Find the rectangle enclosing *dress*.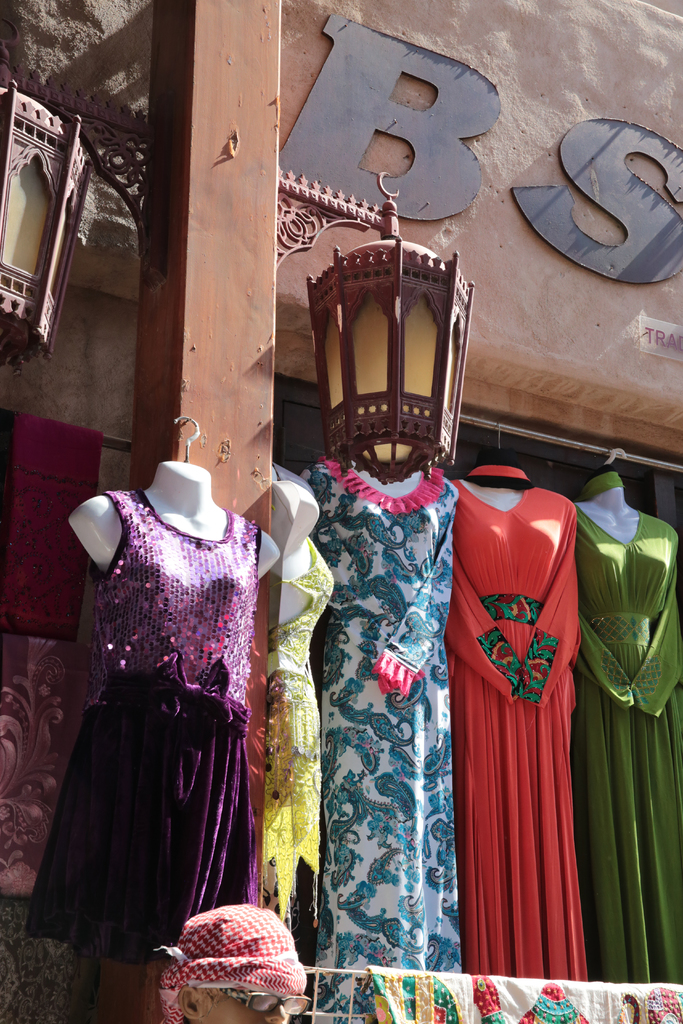
bbox=[306, 456, 461, 1023].
